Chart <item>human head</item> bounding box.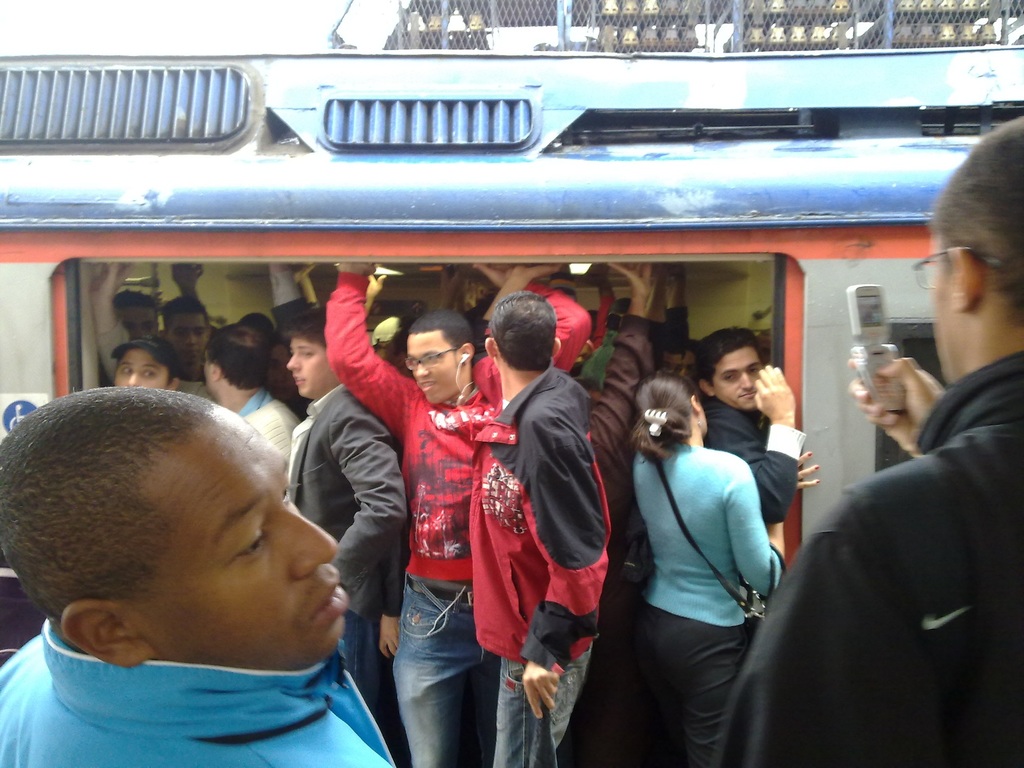
Charted: (left=29, top=378, right=334, bottom=673).
